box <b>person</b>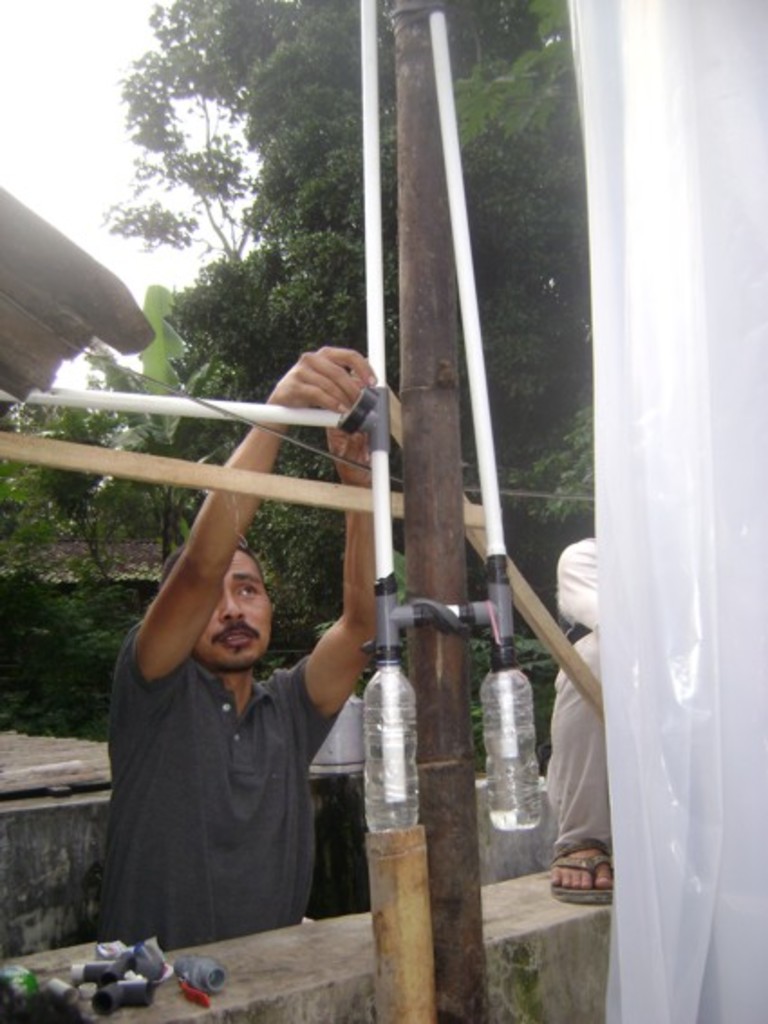
{"x1": 529, "y1": 522, "x2": 625, "y2": 901}
